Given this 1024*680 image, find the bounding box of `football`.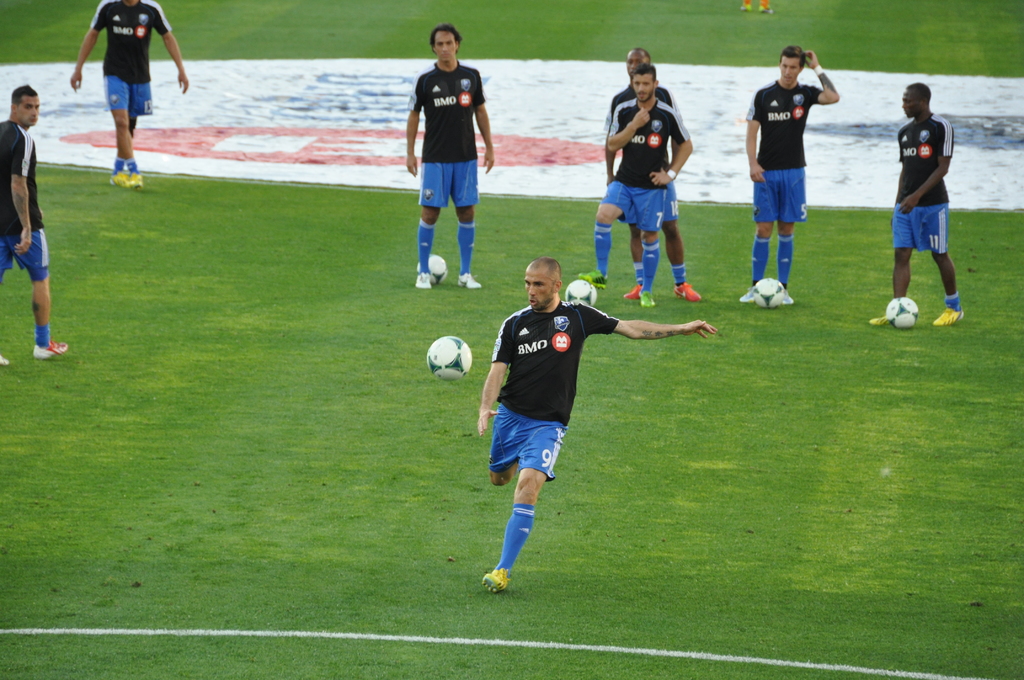
x1=753, y1=275, x2=788, y2=309.
